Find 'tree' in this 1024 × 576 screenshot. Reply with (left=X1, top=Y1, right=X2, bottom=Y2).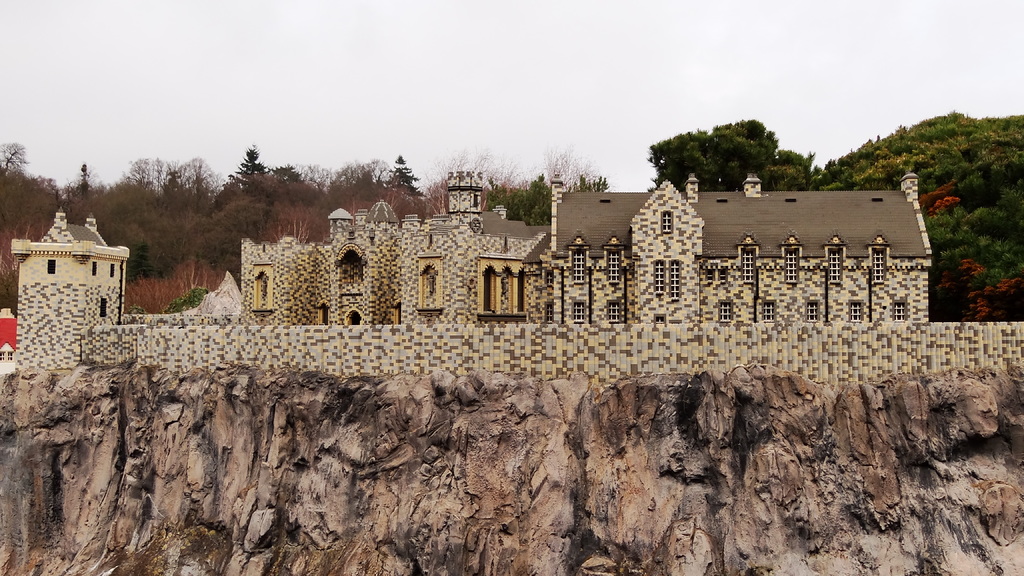
(left=95, top=145, right=221, bottom=255).
